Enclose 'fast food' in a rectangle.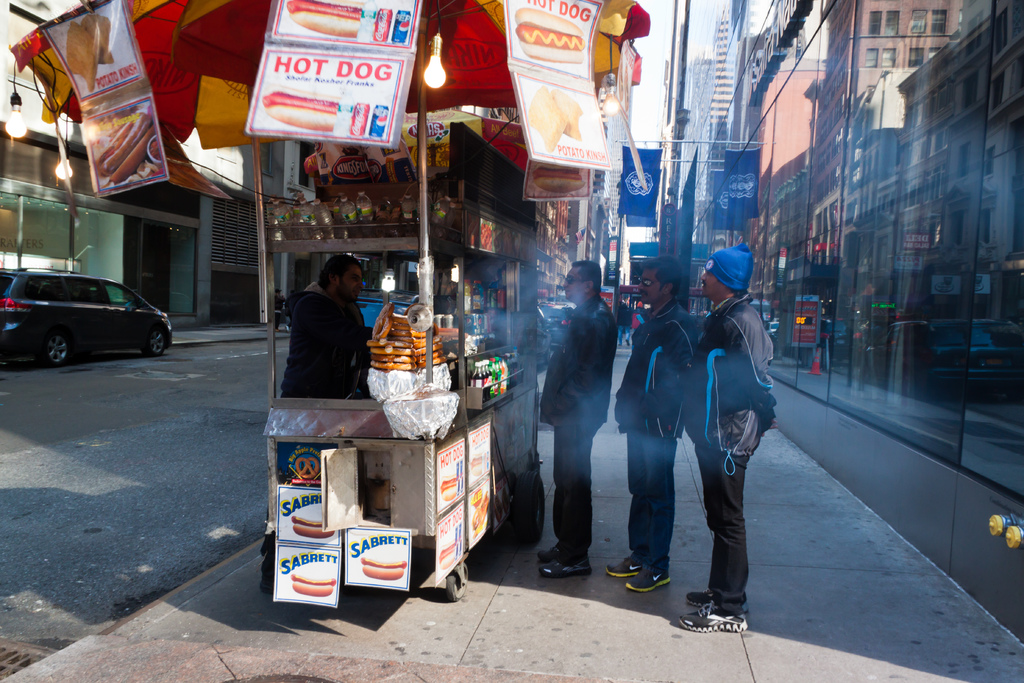
(435, 541, 460, 572).
